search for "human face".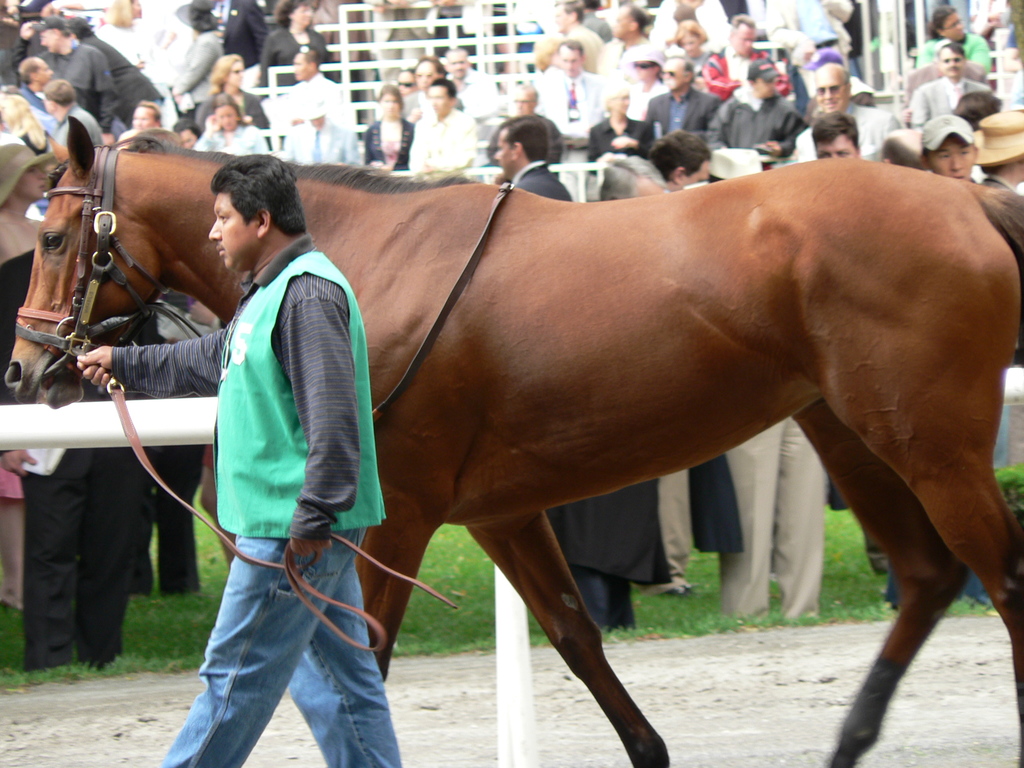
Found at [446, 55, 466, 74].
